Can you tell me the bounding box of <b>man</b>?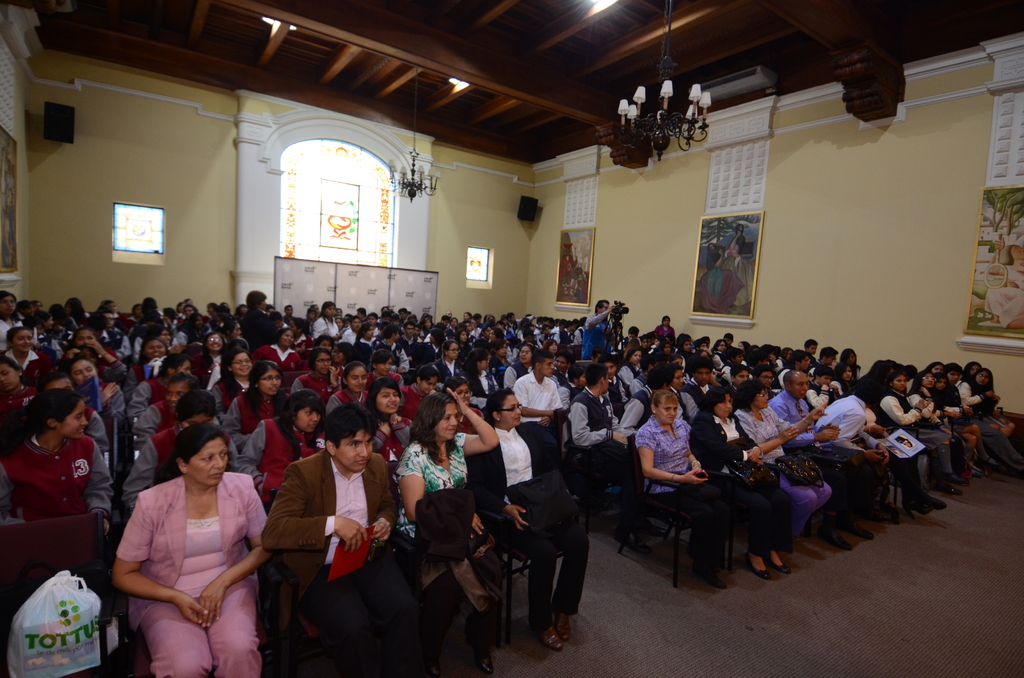
764, 370, 874, 553.
